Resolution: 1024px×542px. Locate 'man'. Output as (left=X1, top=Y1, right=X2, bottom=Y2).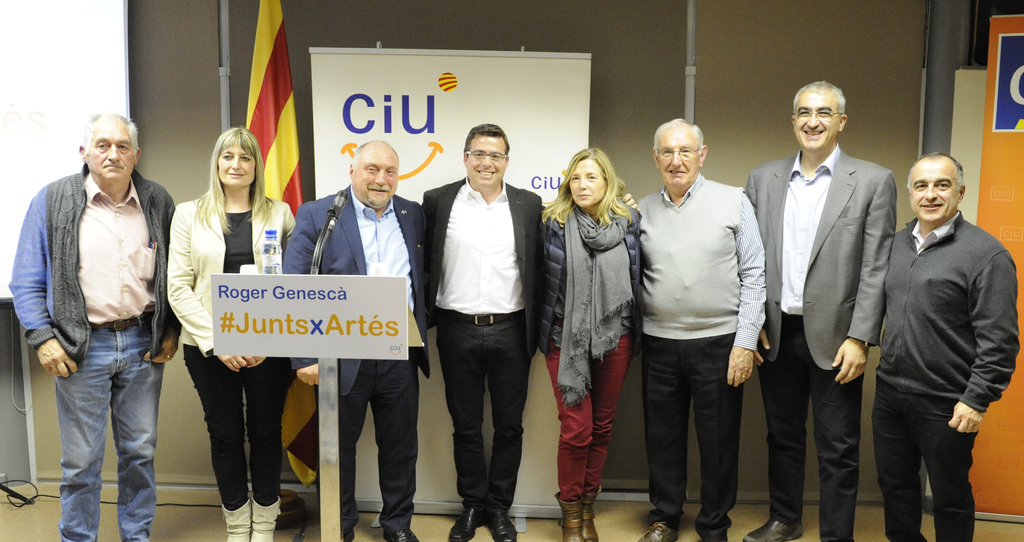
(left=416, top=108, right=545, bottom=541).
